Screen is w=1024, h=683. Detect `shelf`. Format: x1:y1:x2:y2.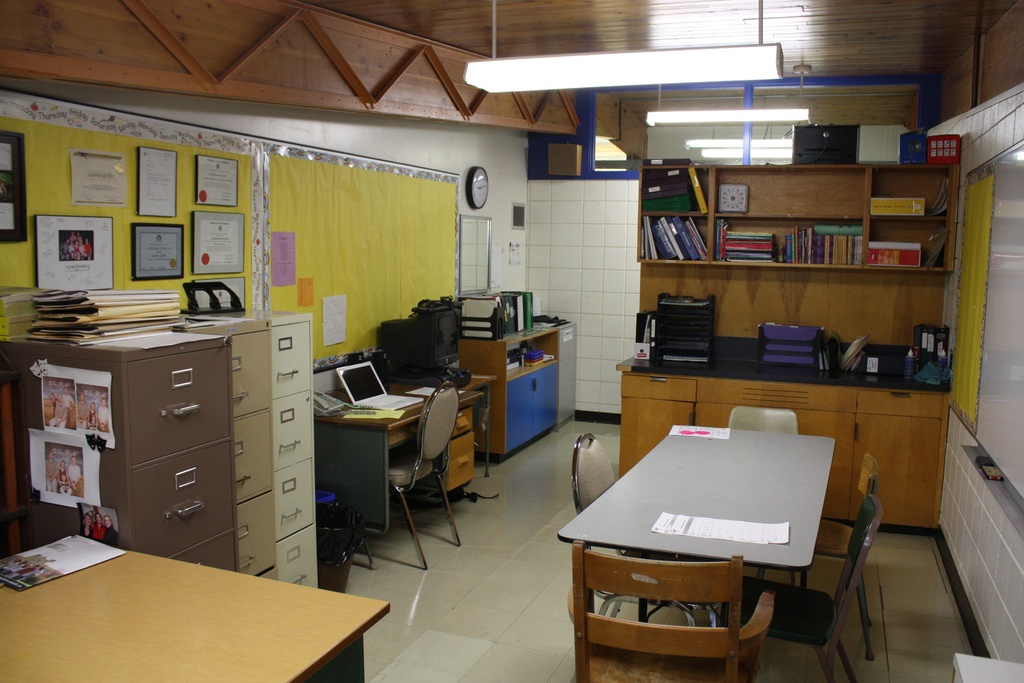
631:157:967:436.
